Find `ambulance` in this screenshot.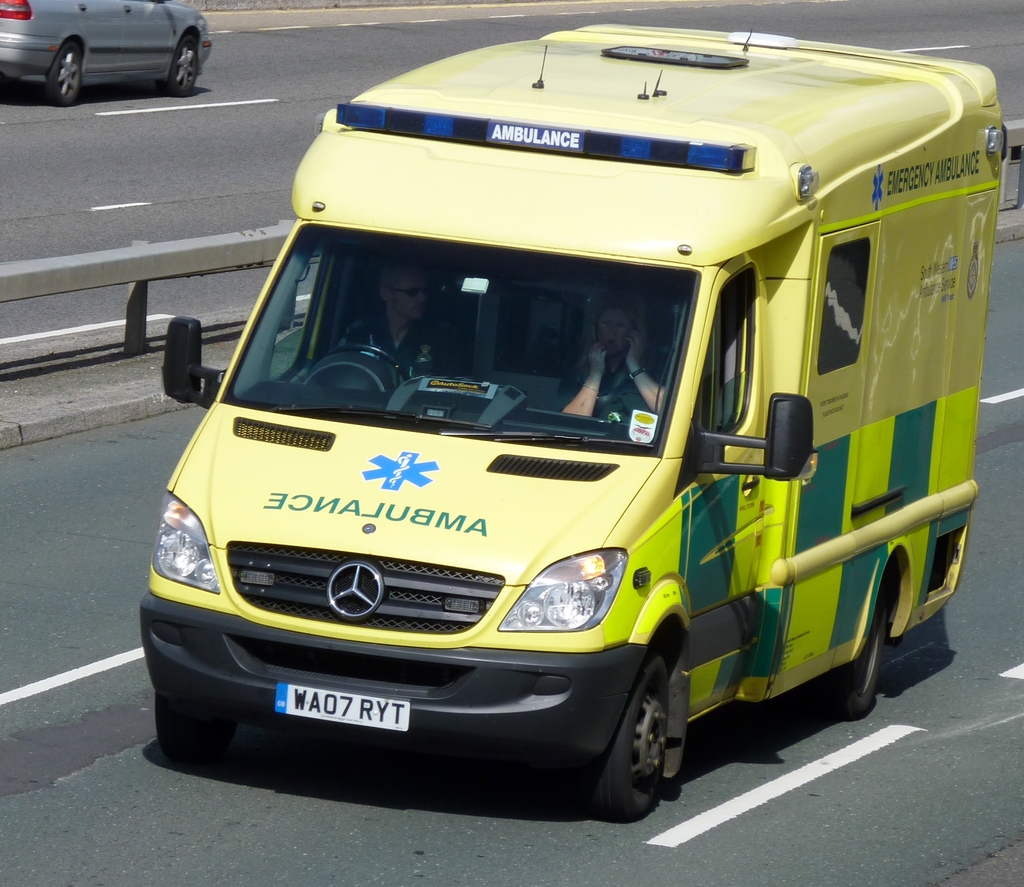
The bounding box for `ambulance` is 138 29 1011 819.
